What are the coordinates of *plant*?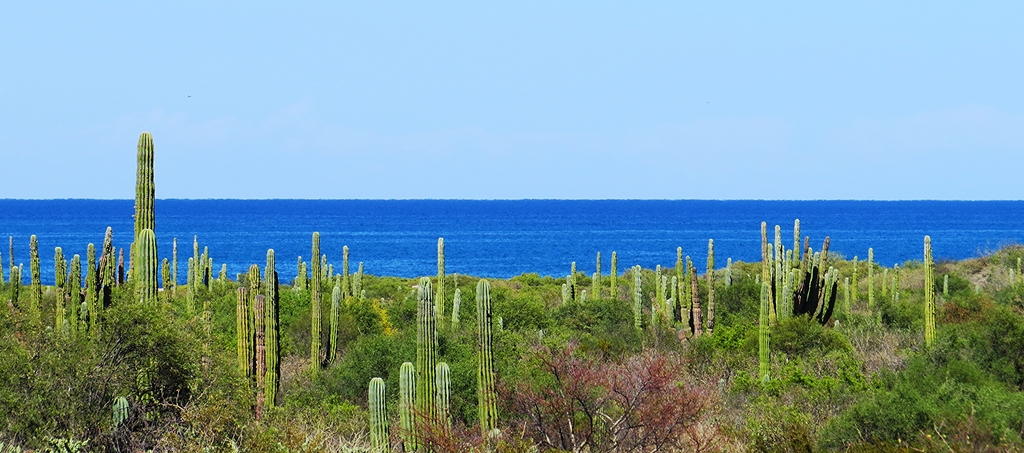
locate(631, 264, 641, 331).
